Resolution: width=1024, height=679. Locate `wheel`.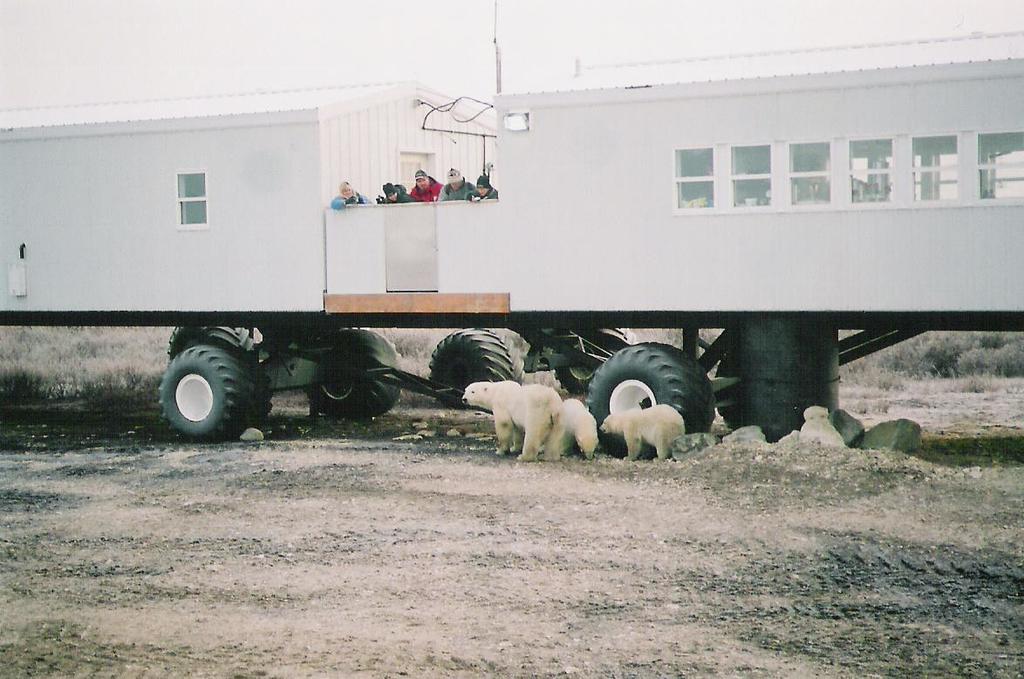
(x1=716, y1=334, x2=760, y2=428).
